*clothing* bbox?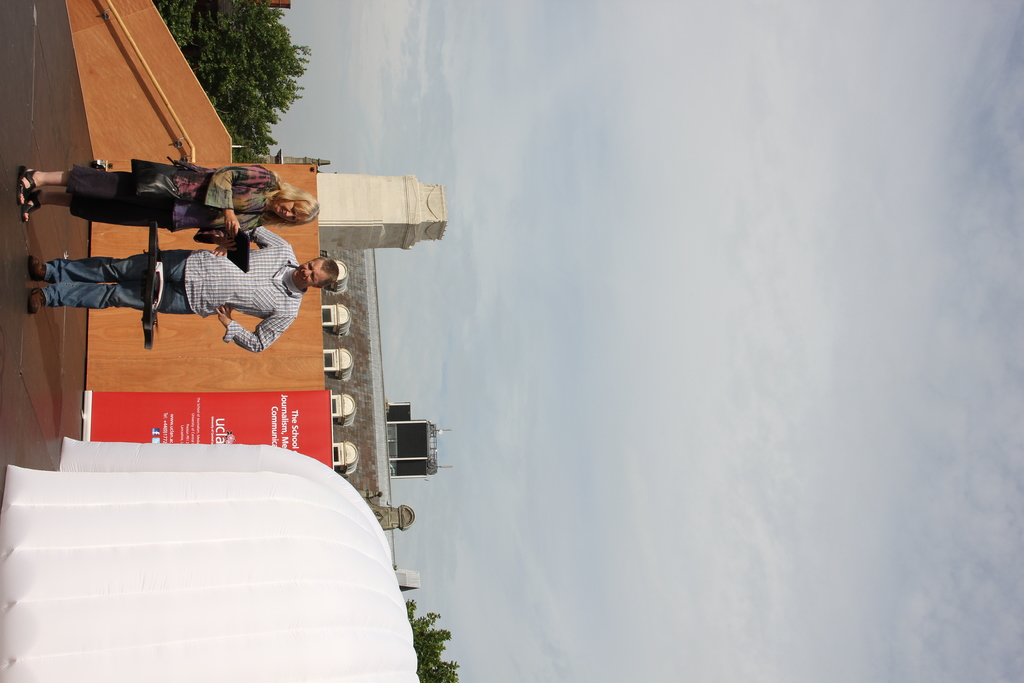
{"x1": 68, "y1": 162, "x2": 280, "y2": 241}
